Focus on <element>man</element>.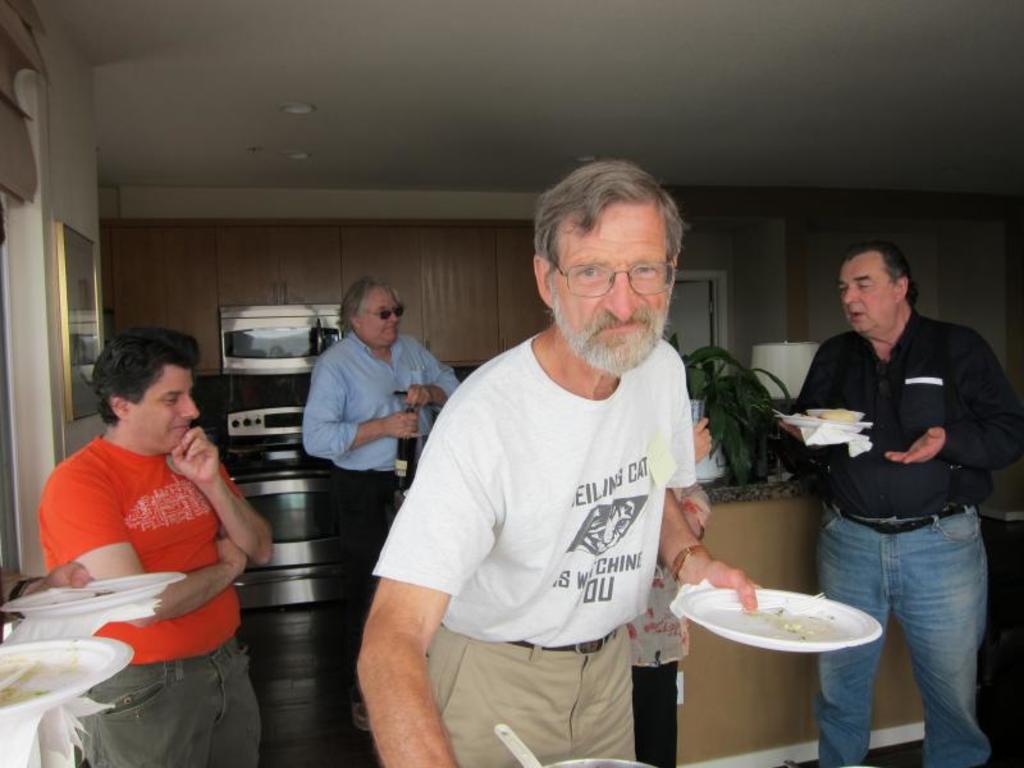
Focused at {"left": 301, "top": 275, "right": 465, "bottom": 621}.
